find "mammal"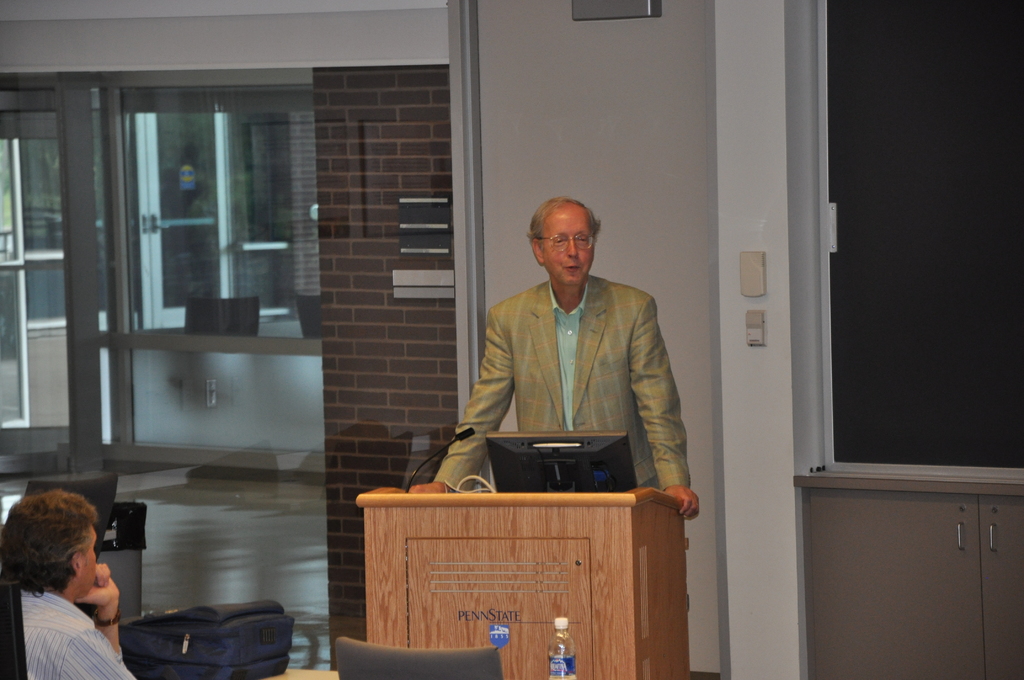
x1=1, y1=485, x2=138, y2=679
